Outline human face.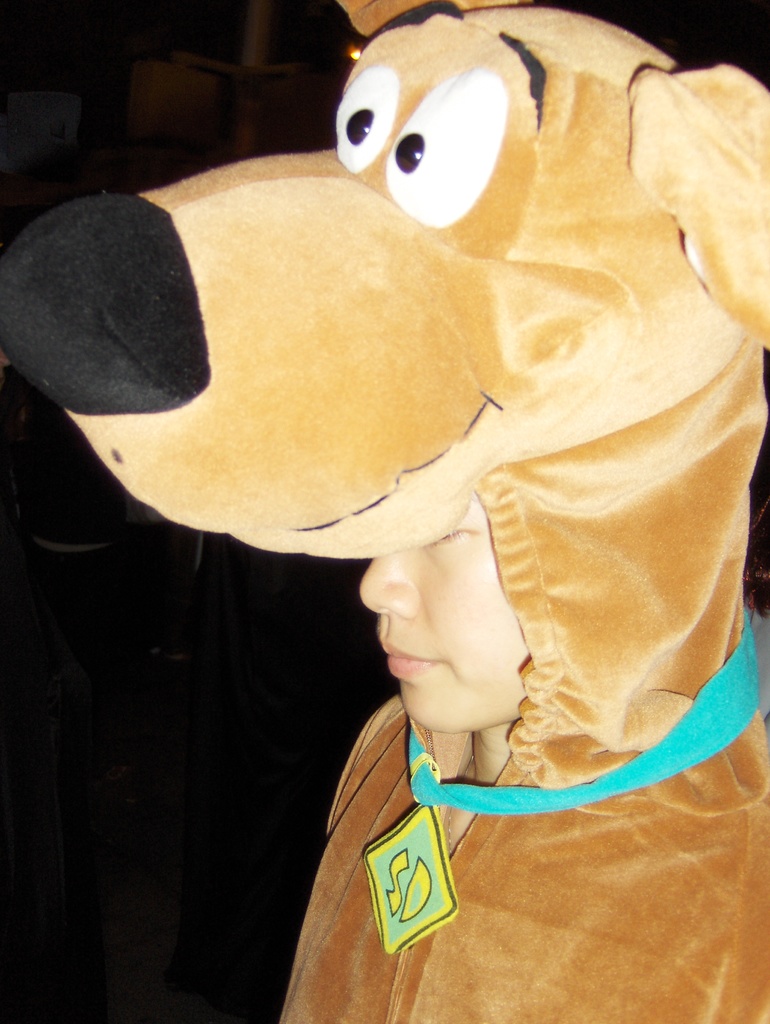
Outline: (349,516,556,728).
